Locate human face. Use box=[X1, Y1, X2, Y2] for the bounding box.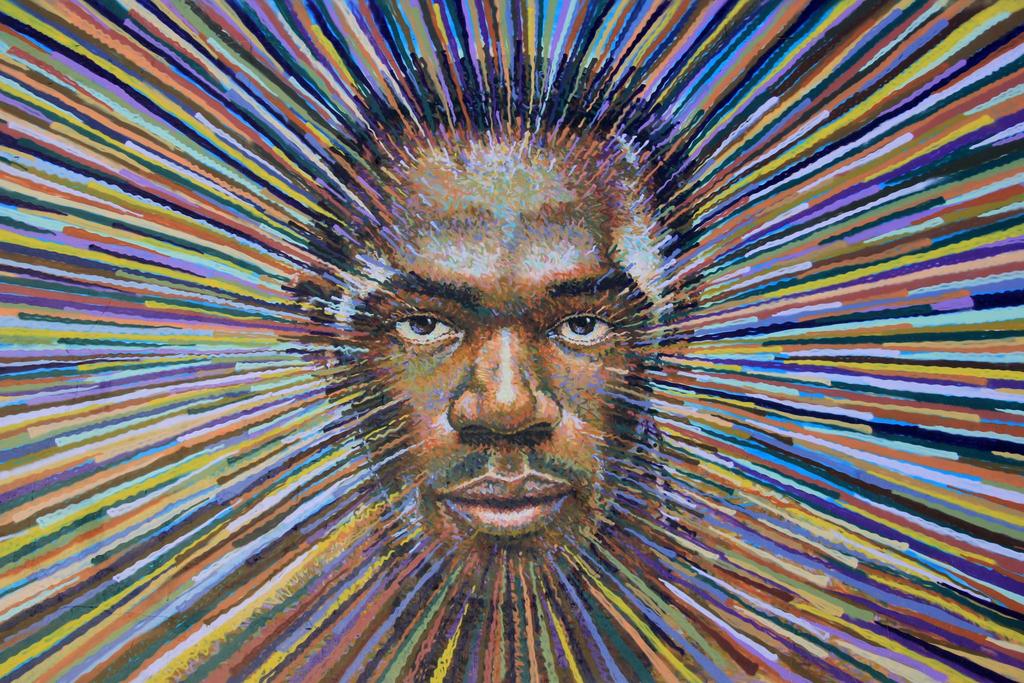
box=[329, 129, 668, 600].
